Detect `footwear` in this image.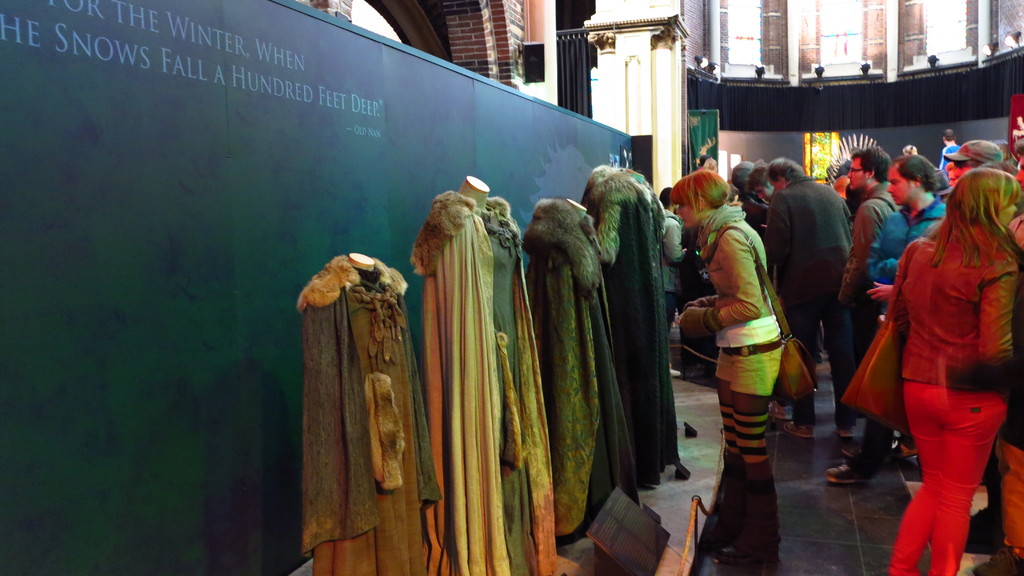
Detection: crop(967, 506, 1004, 540).
